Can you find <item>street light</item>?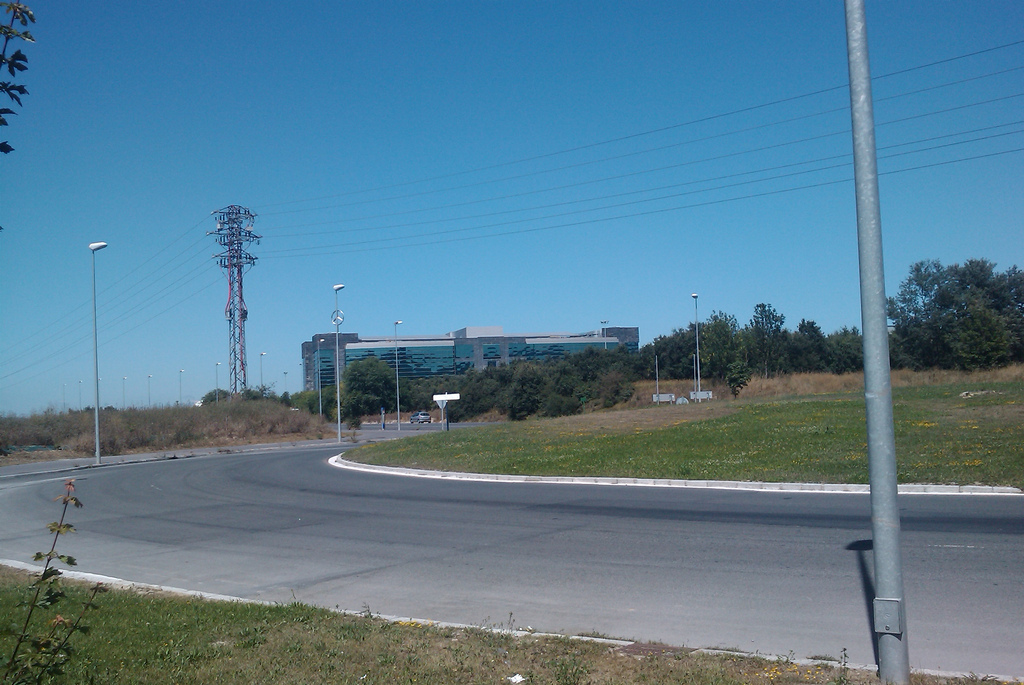
Yes, bounding box: {"left": 214, "top": 362, "right": 223, "bottom": 402}.
